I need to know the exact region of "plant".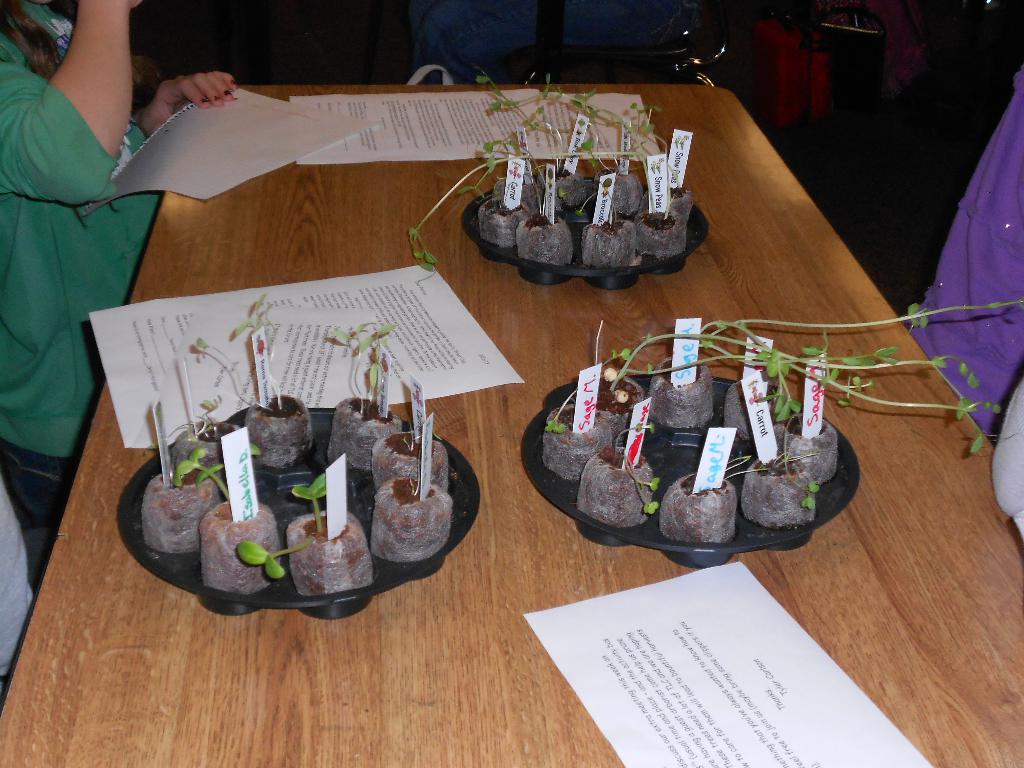
Region: x1=168, y1=442, x2=236, y2=503.
